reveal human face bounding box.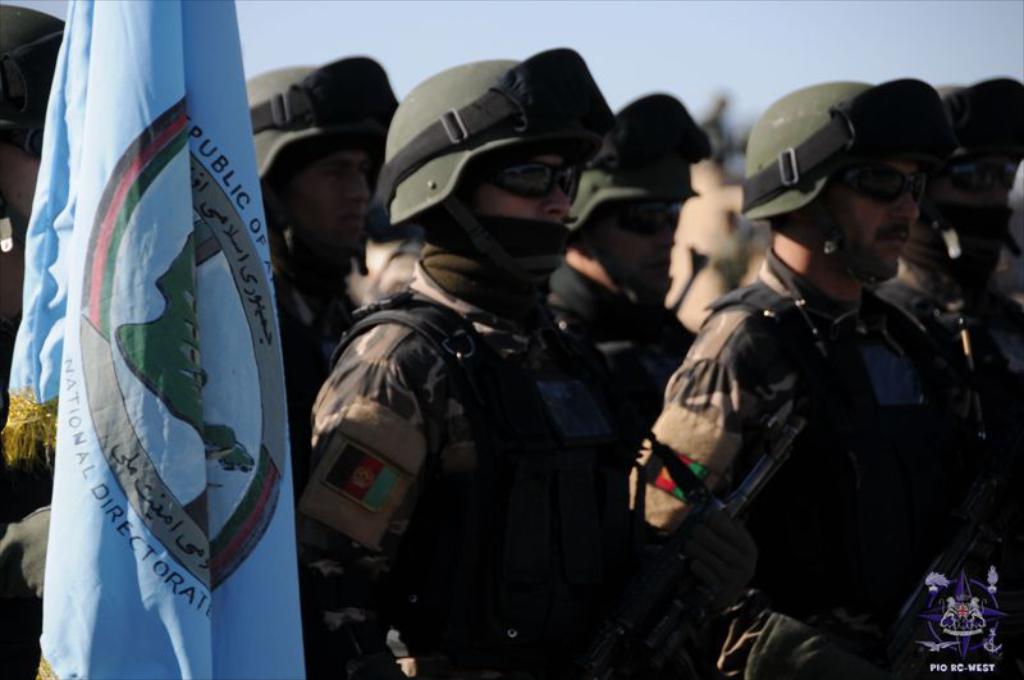
Revealed: locate(0, 114, 45, 209).
